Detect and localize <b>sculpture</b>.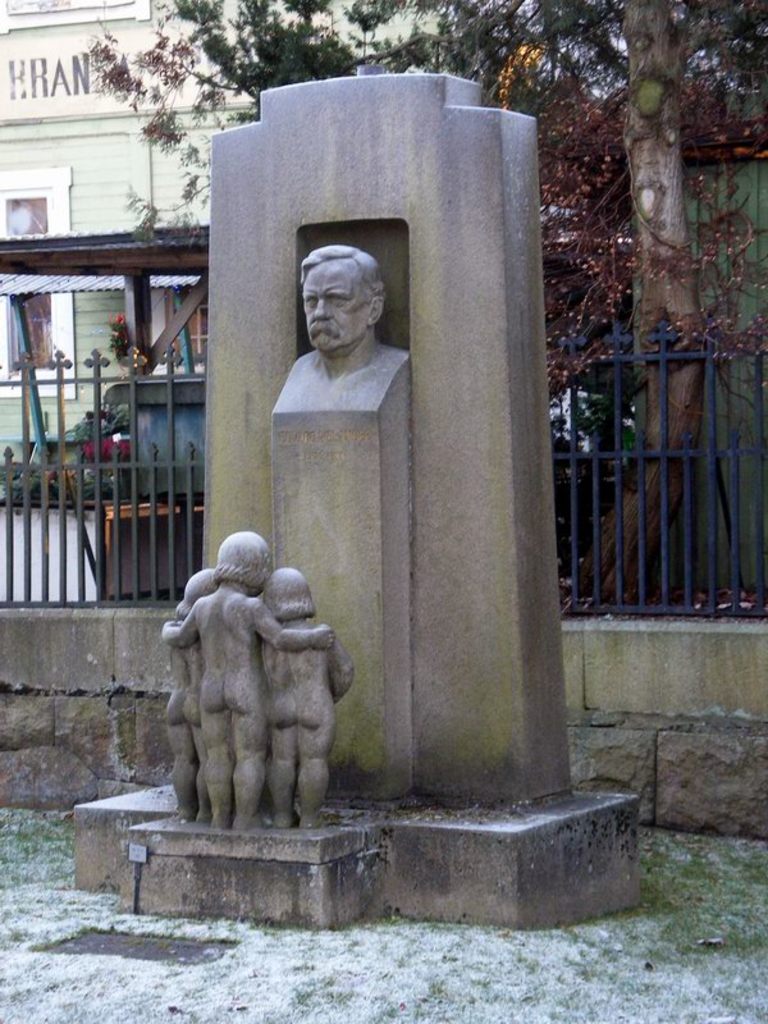
Localized at bbox=[157, 517, 364, 832].
